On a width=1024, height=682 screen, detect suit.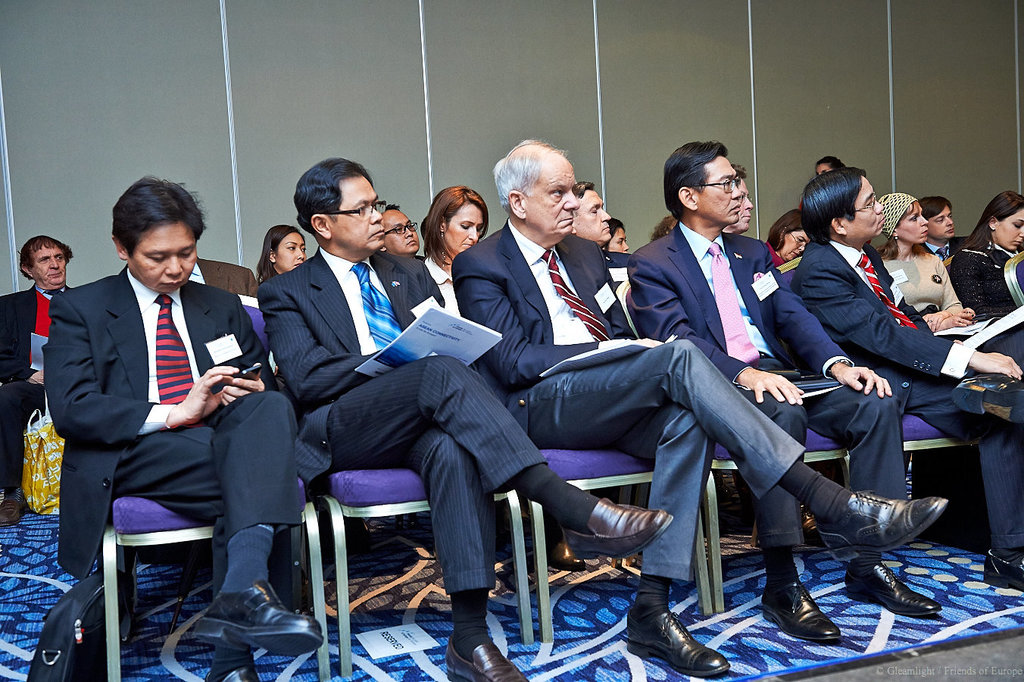
box=[921, 242, 962, 277].
